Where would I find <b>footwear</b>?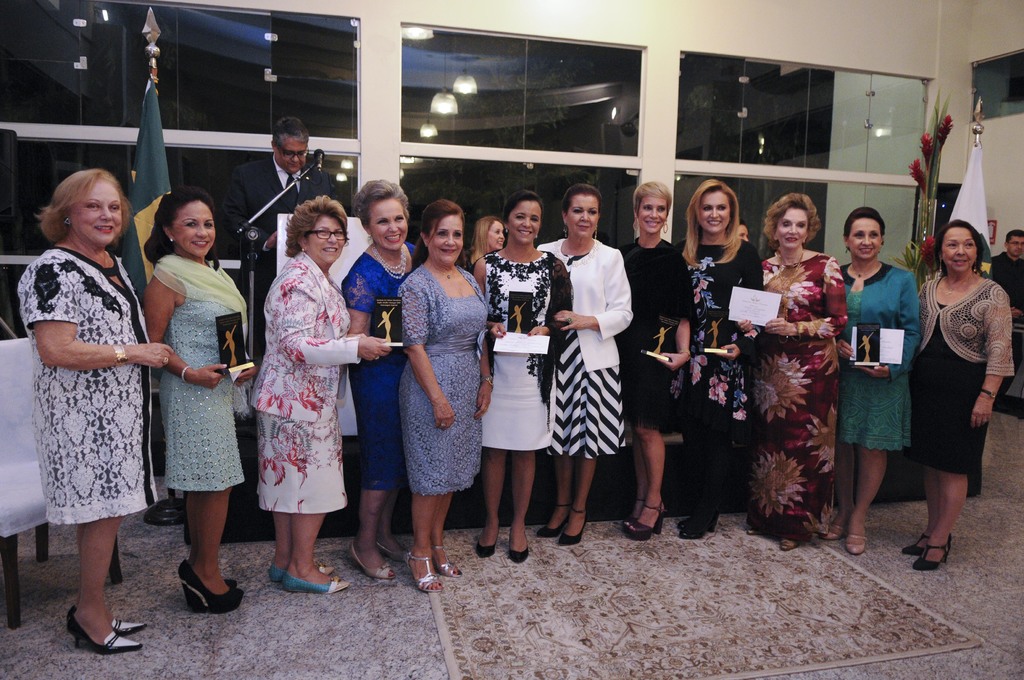
At x1=474, y1=544, x2=492, y2=562.
